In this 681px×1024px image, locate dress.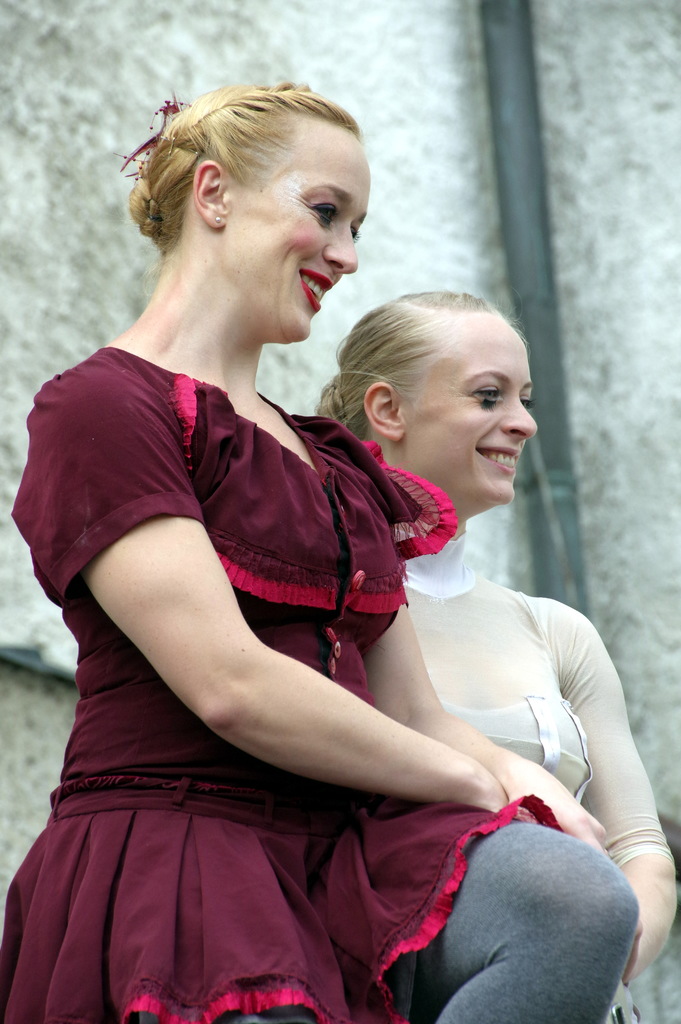
Bounding box: bbox=[57, 301, 610, 982].
